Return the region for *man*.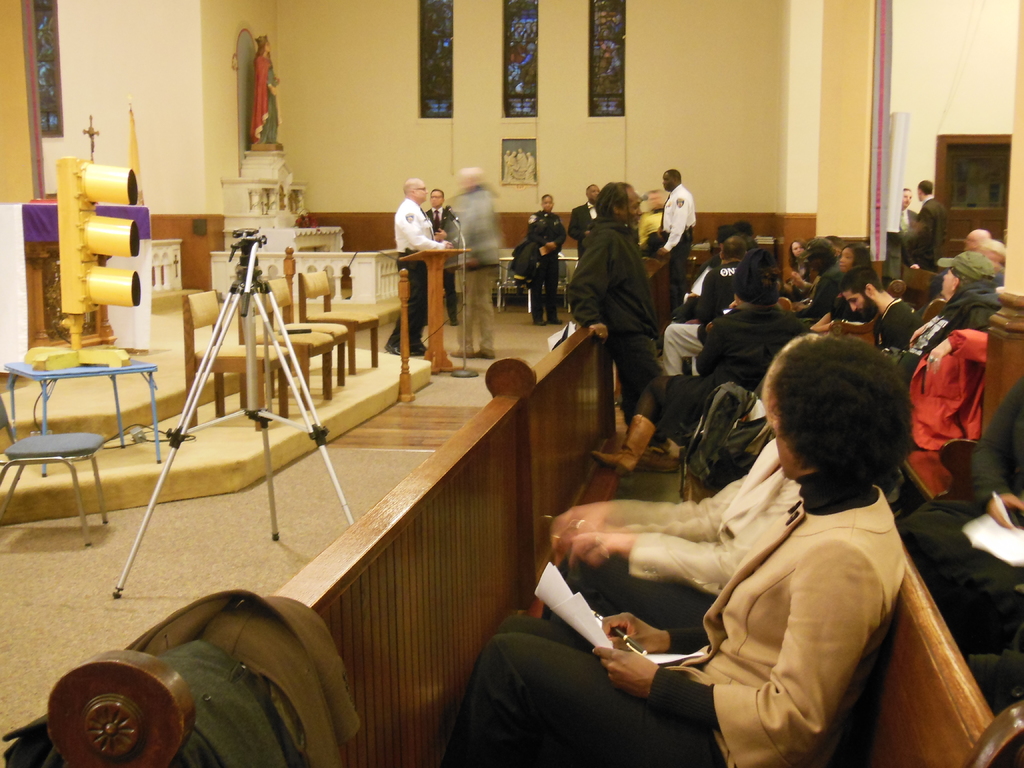
<bbox>560, 173, 684, 396</bbox>.
